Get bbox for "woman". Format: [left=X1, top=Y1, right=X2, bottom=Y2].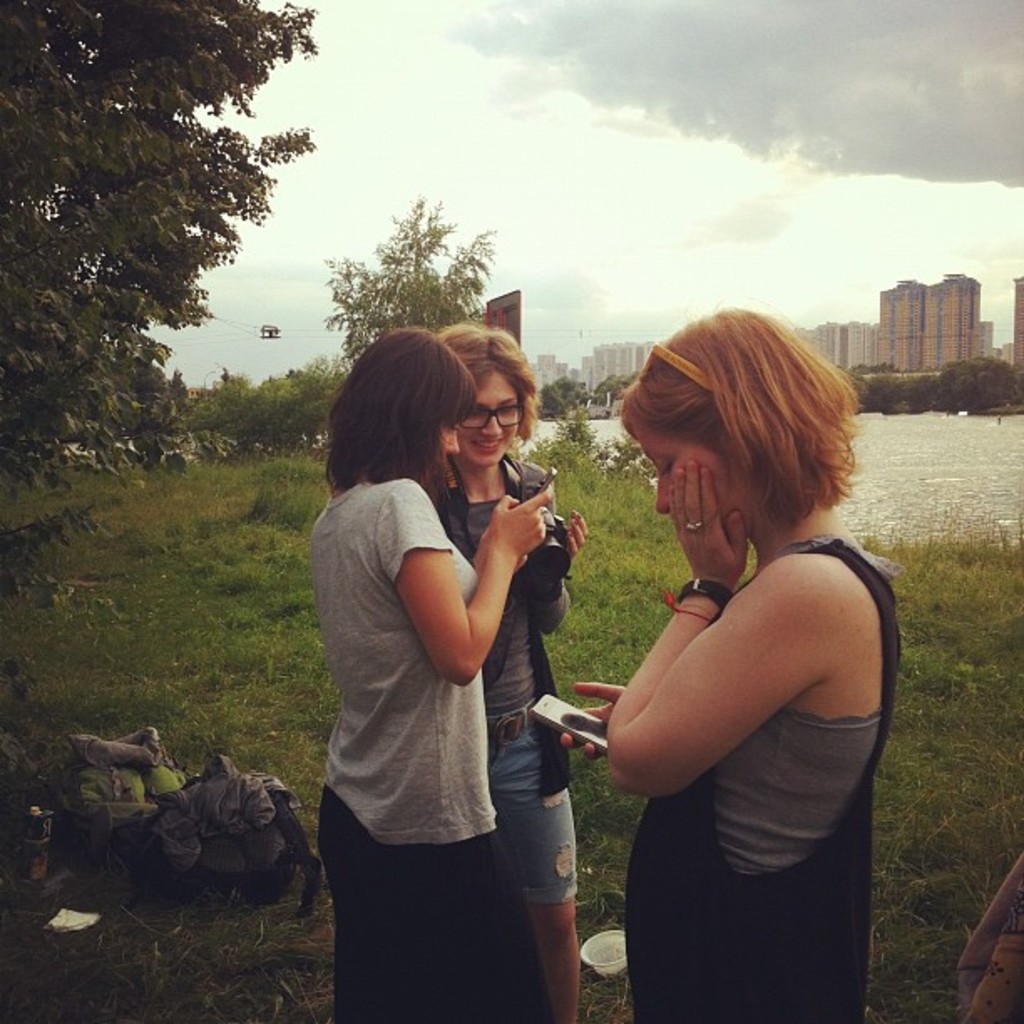
[left=433, top=323, right=589, bottom=1022].
